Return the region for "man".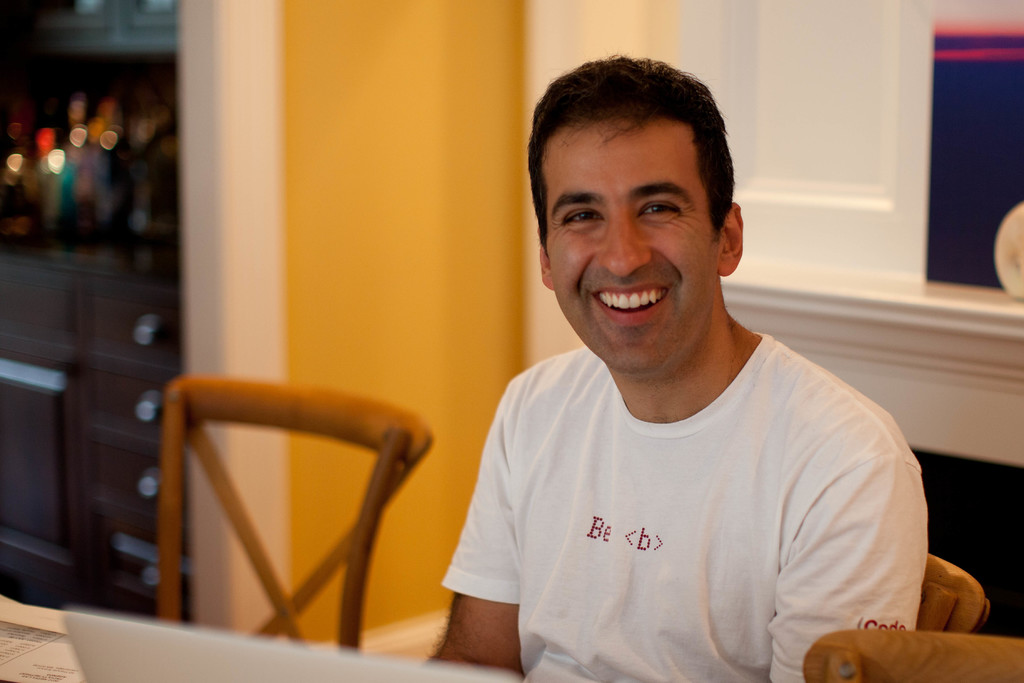
[left=406, top=69, right=952, bottom=680].
